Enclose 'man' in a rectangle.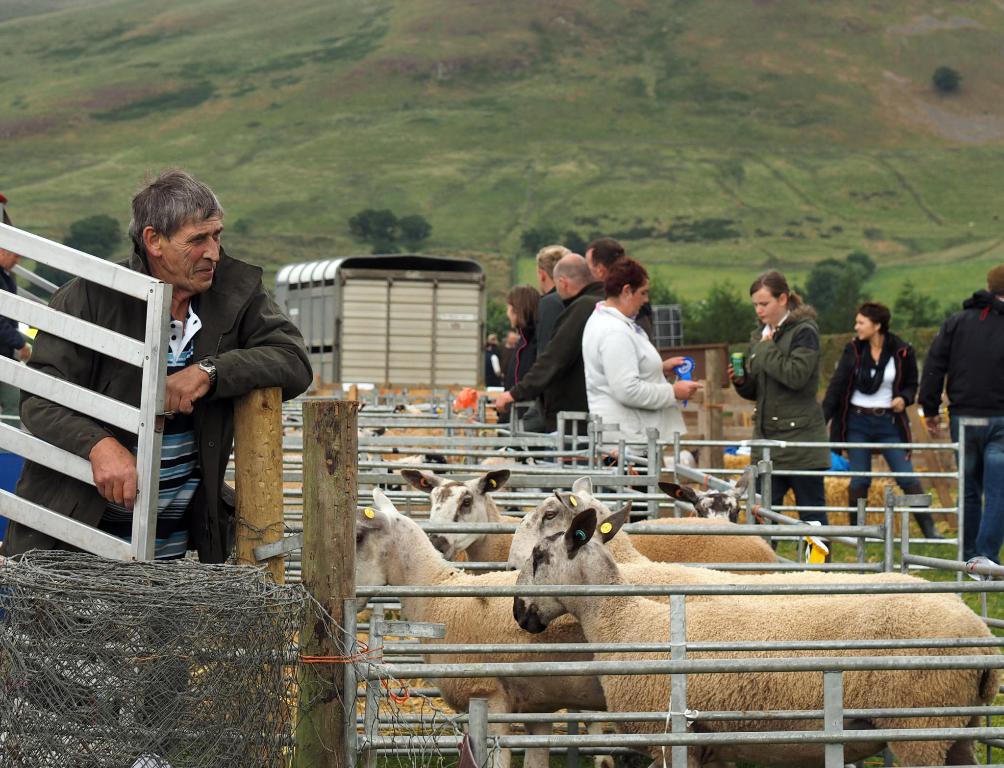
<box>486,247,655,445</box>.
